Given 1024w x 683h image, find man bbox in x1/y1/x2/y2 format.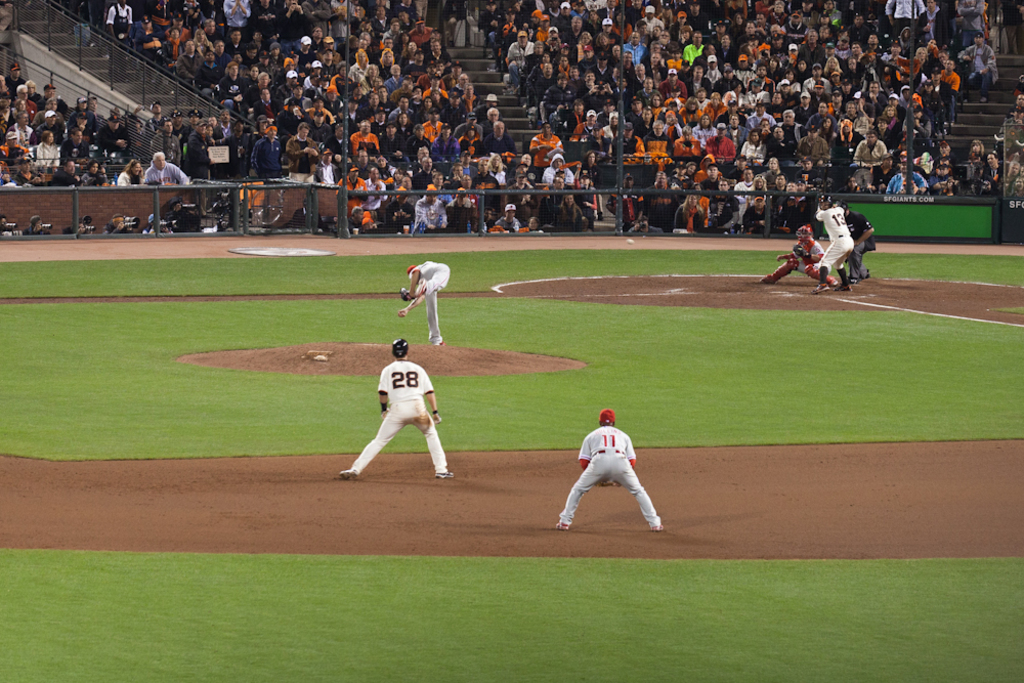
398/262/453/349.
